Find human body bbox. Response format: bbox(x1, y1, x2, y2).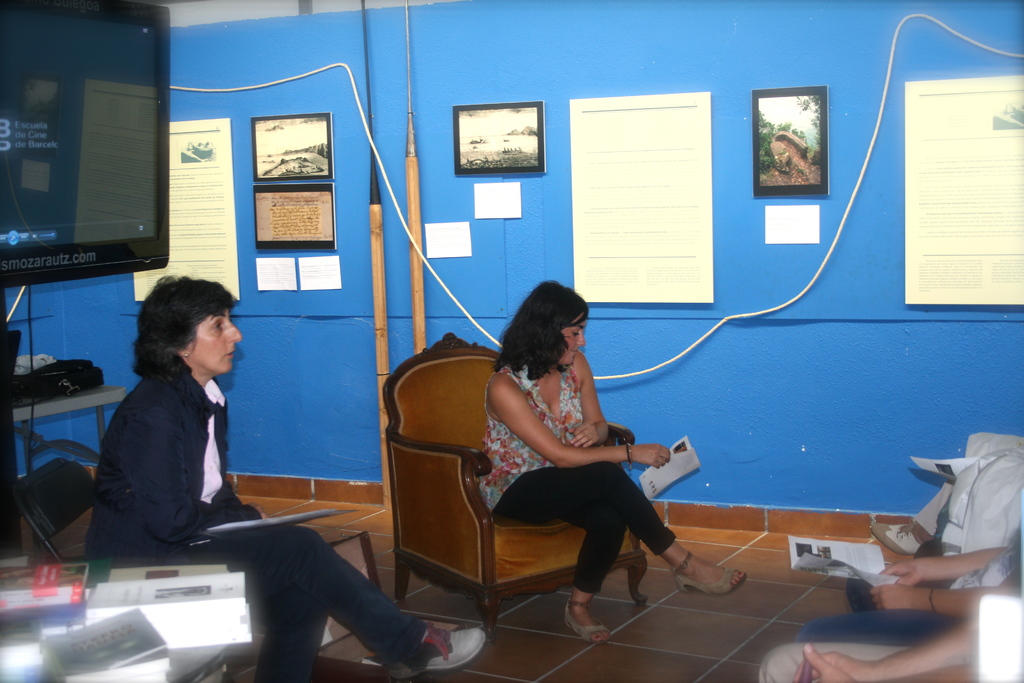
bbox(83, 364, 488, 682).
